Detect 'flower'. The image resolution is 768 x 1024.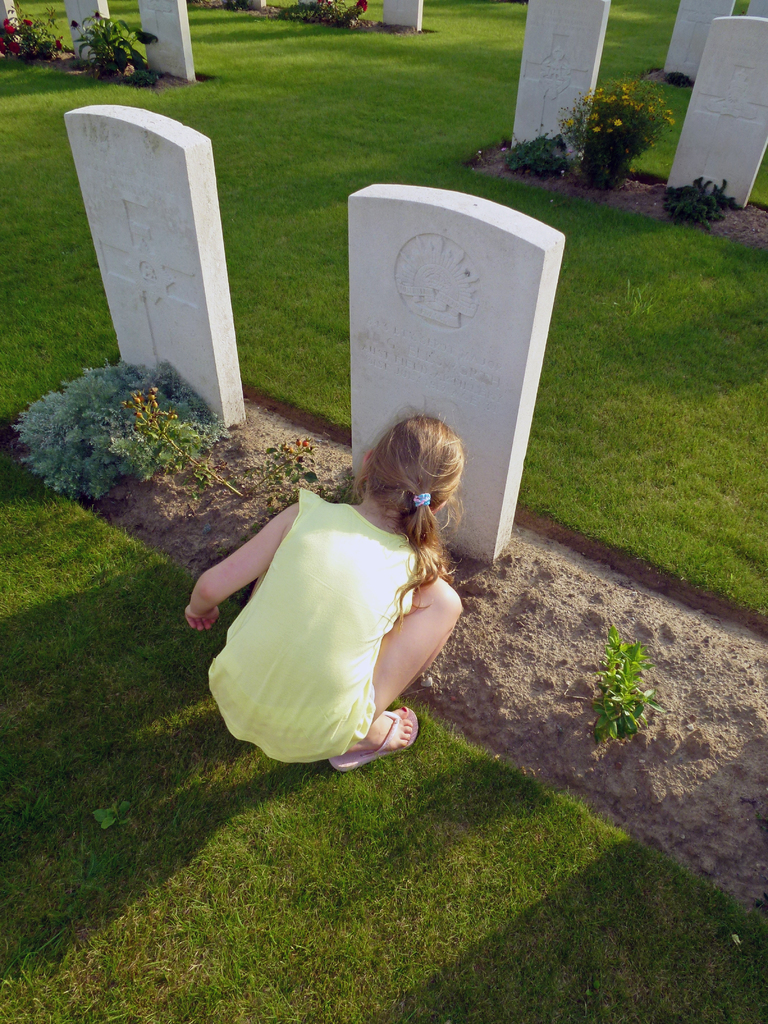
[x1=54, y1=35, x2=65, y2=53].
